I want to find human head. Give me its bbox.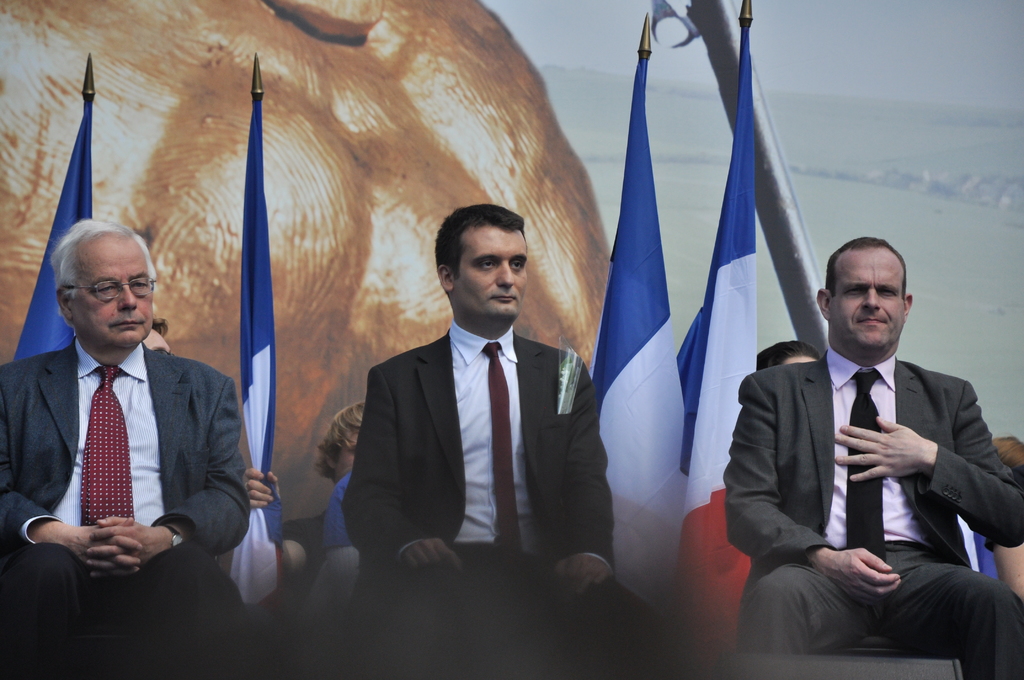
[142,316,173,352].
